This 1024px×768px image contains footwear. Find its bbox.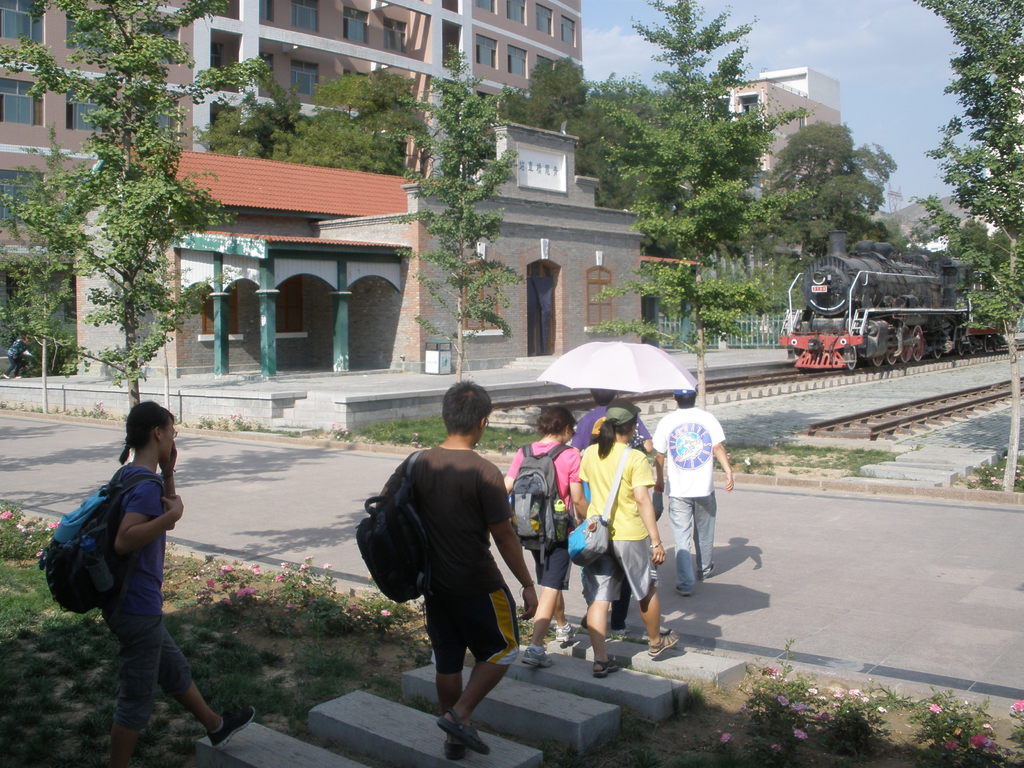
{"left": 593, "top": 659, "right": 623, "bottom": 678}.
